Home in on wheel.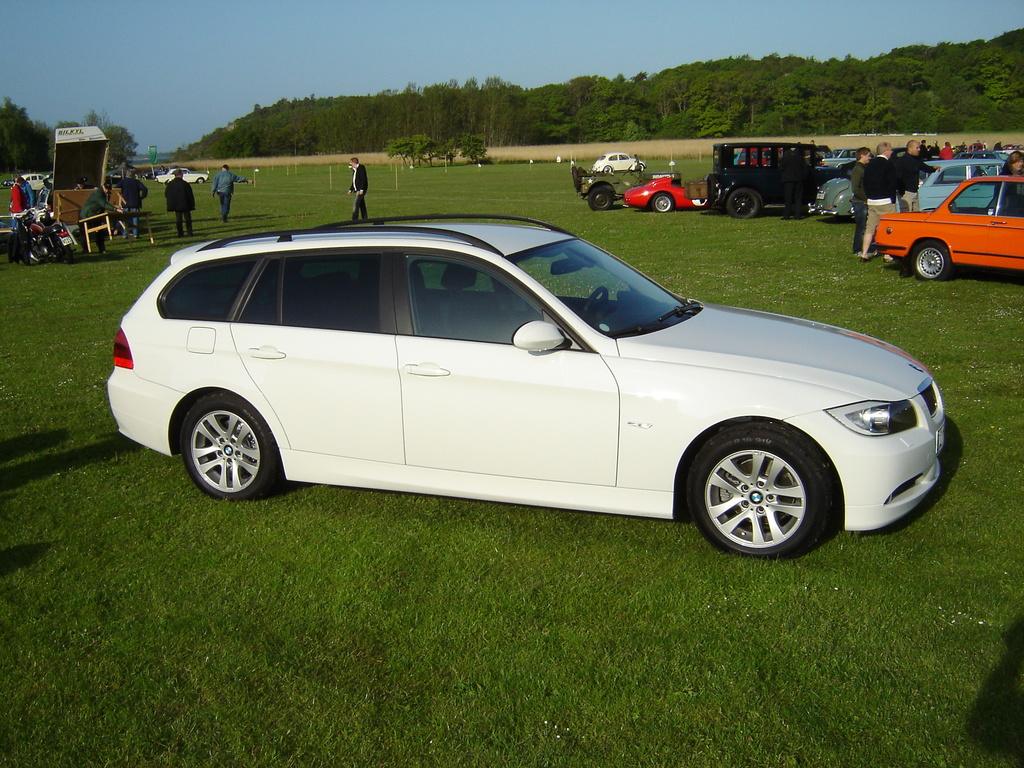
Homed in at (x1=914, y1=243, x2=948, y2=283).
